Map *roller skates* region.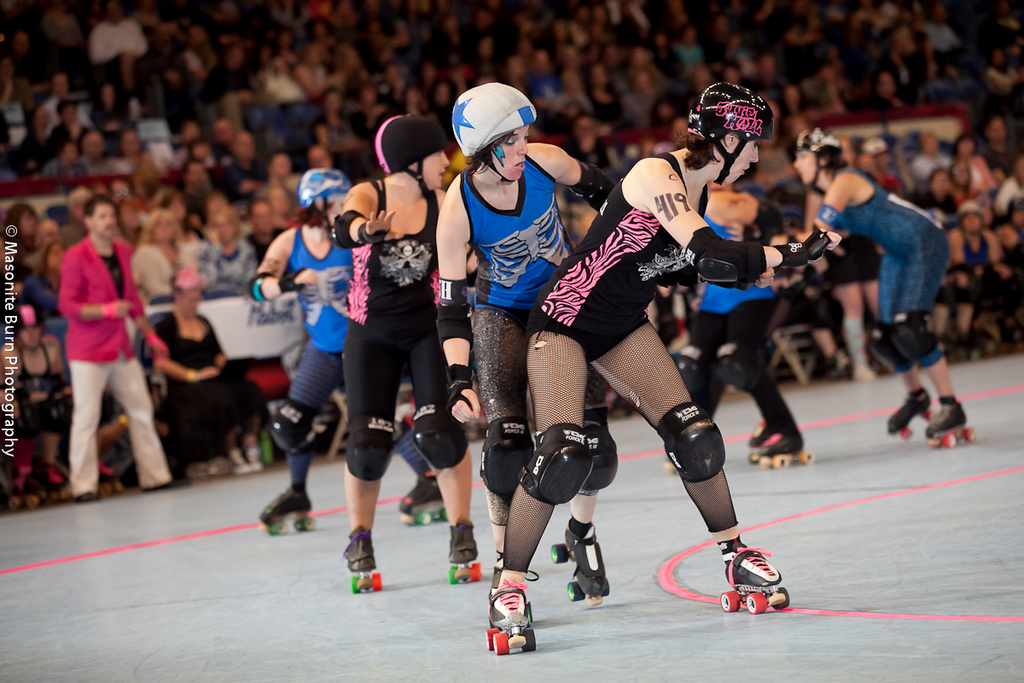
Mapped to (261, 482, 323, 532).
